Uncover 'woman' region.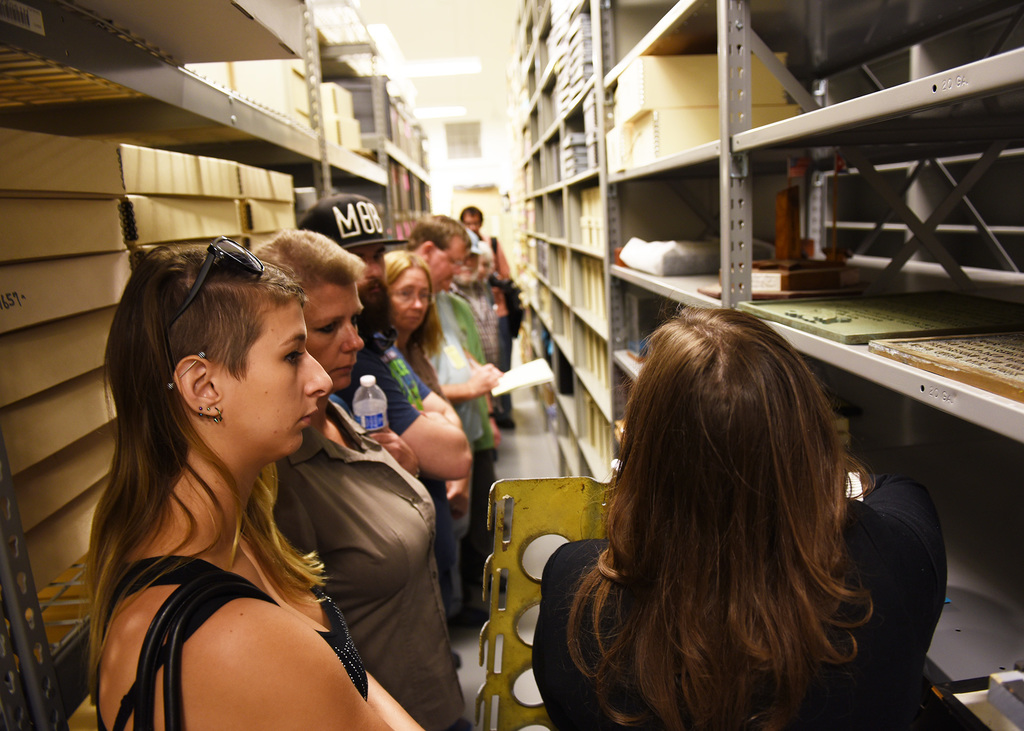
Uncovered: bbox=(250, 222, 473, 730).
